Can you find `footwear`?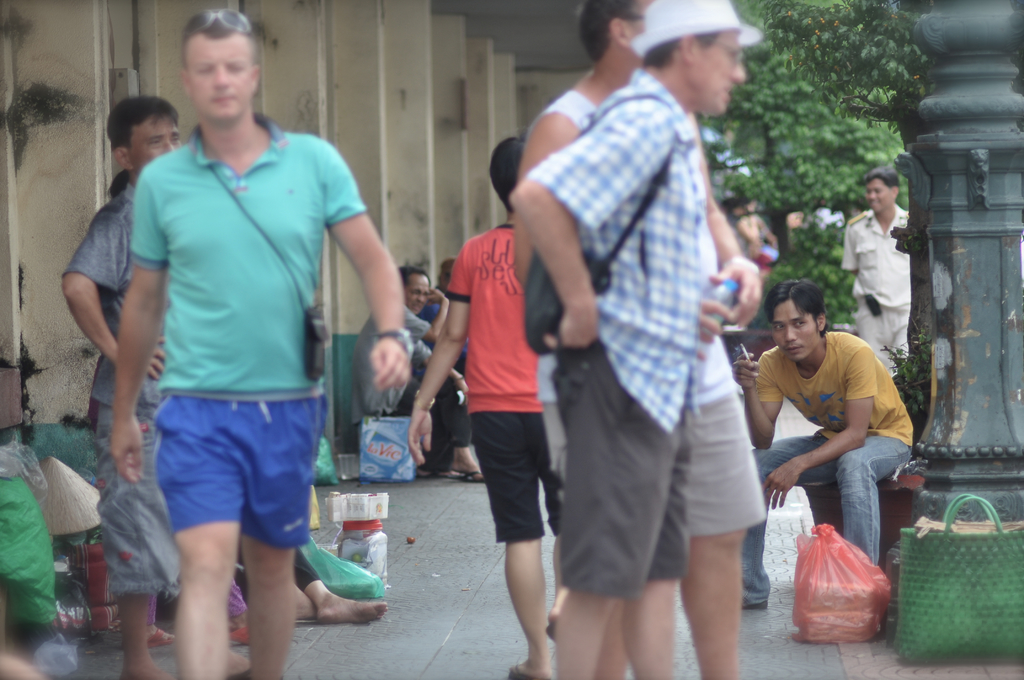
Yes, bounding box: 454, 471, 487, 483.
